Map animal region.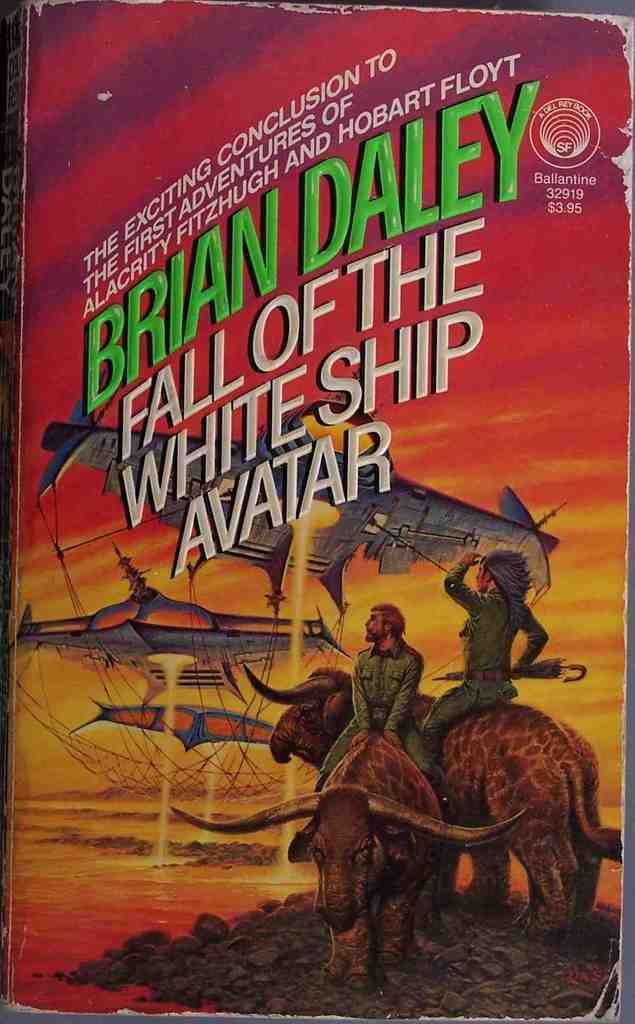
Mapped to <region>240, 660, 623, 943</region>.
